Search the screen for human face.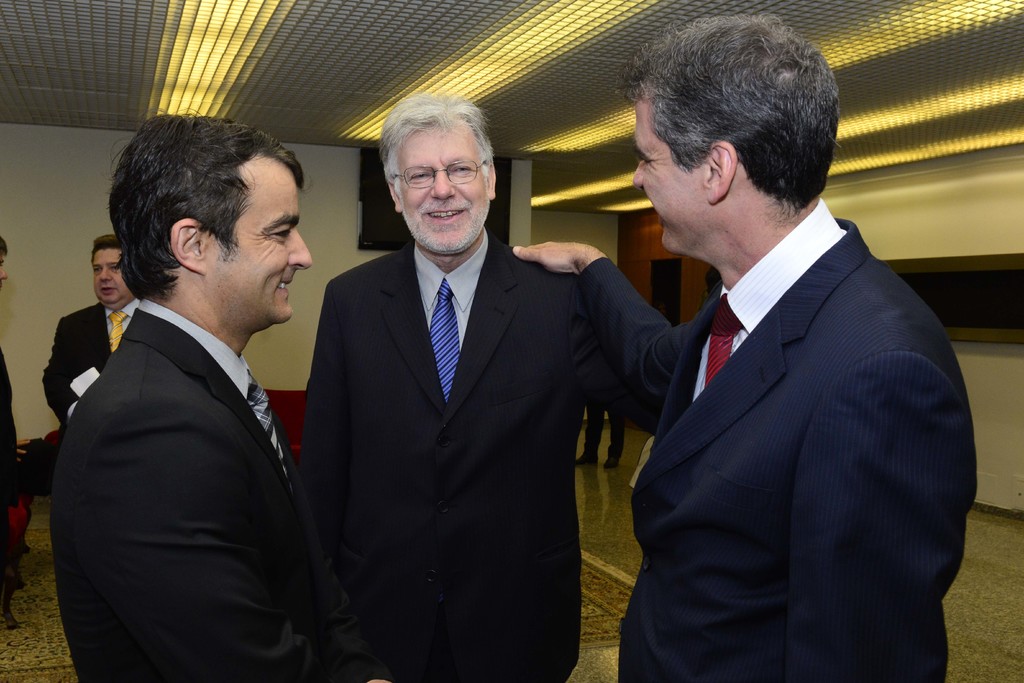
Found at locate(630, 101, 705, 256).
